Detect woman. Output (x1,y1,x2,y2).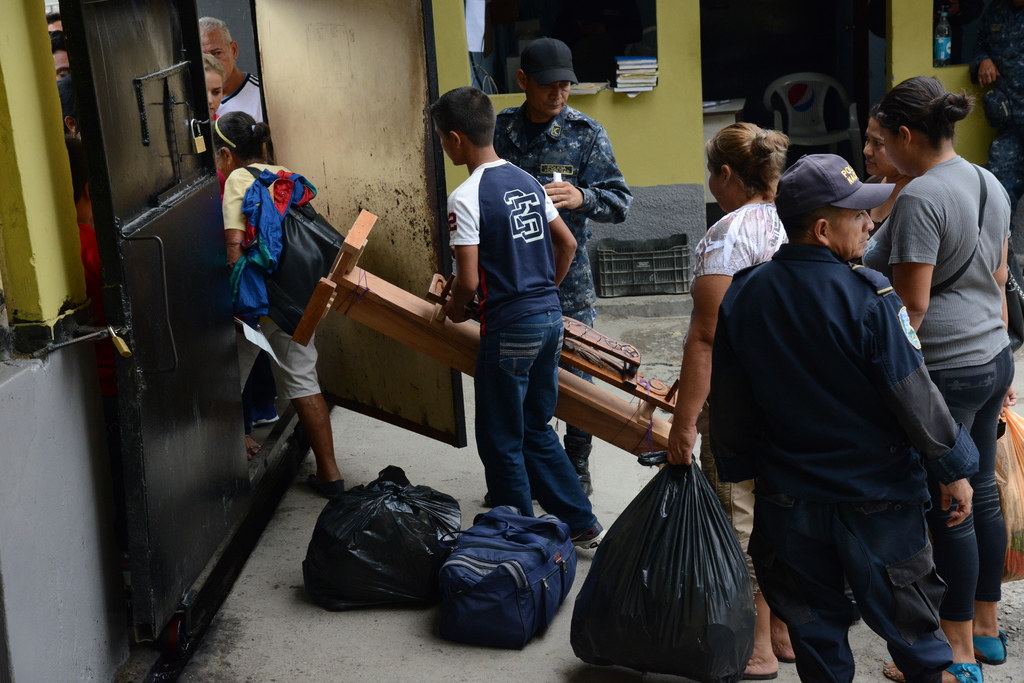
(879,77,1012,682).
